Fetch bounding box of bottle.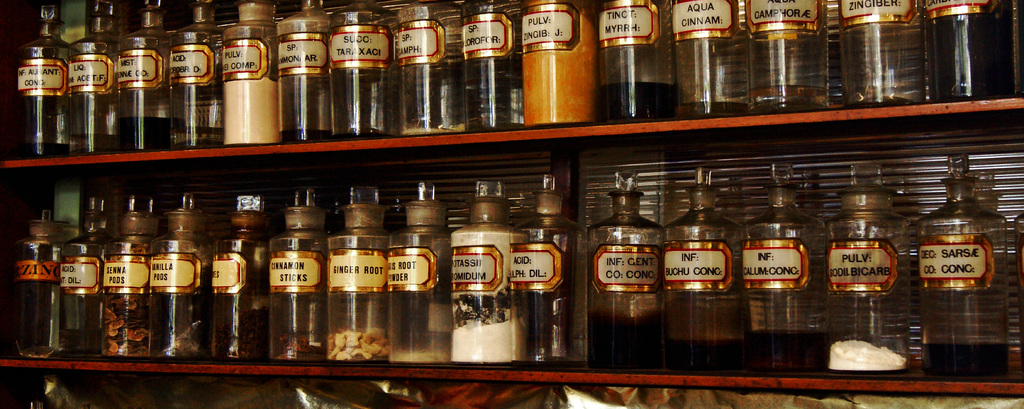
Bbox: x1=329, y1=0, x2=401, y2=153.
